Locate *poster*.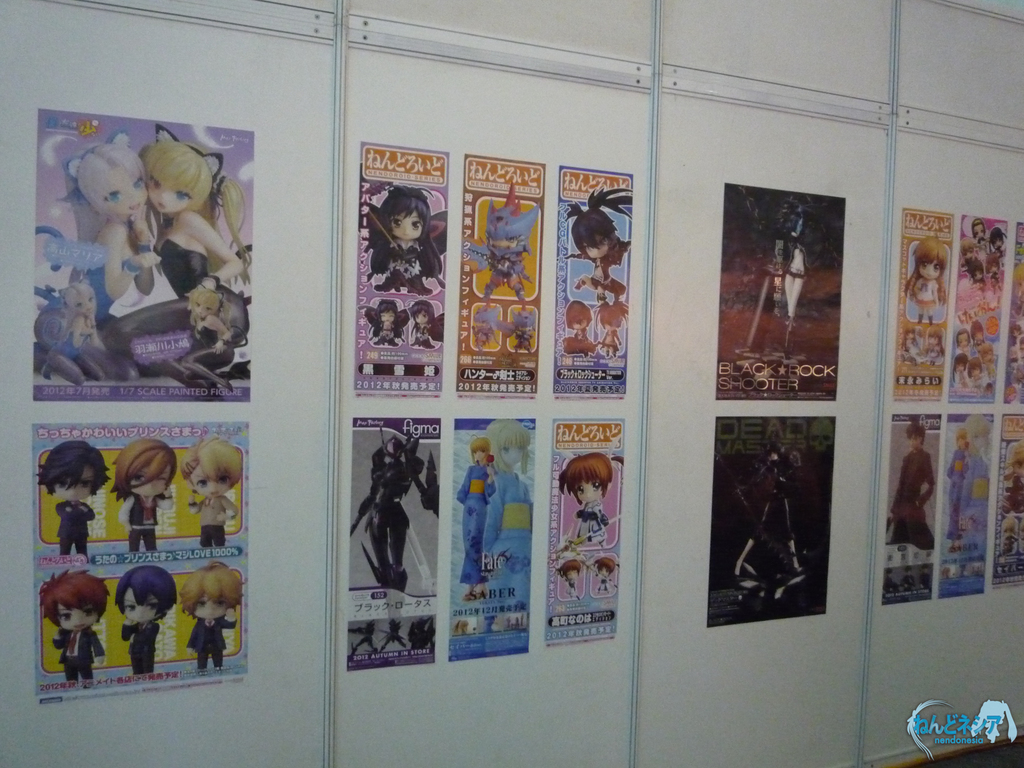
Bounding box: 937 413 994 598.
